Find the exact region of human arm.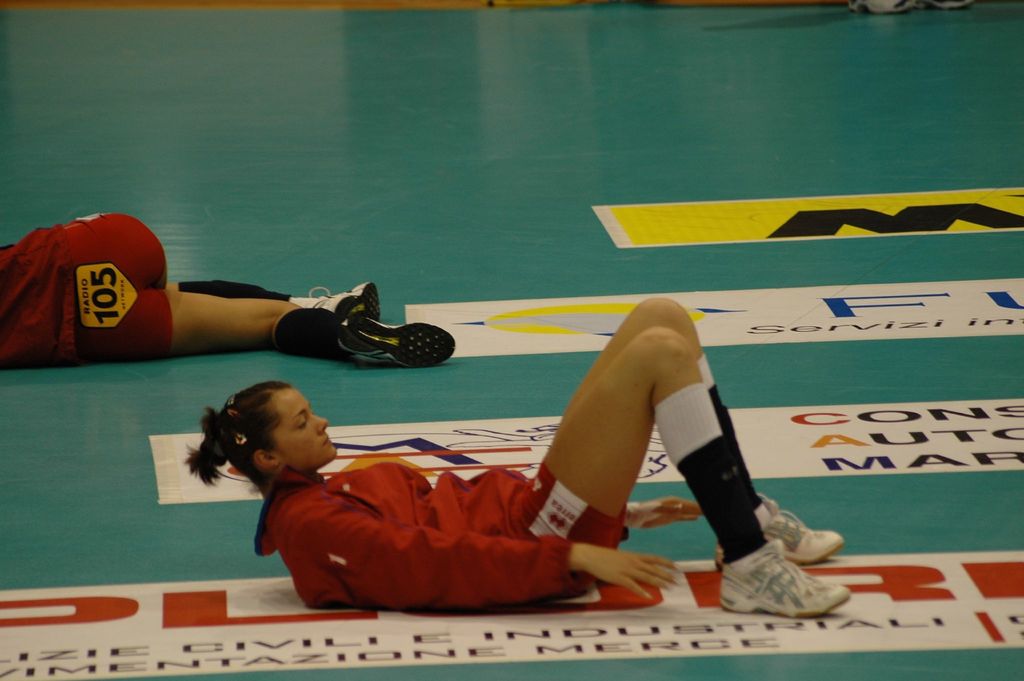
Exact region: [x1=299, y1=509, x2=680, y2=603].
